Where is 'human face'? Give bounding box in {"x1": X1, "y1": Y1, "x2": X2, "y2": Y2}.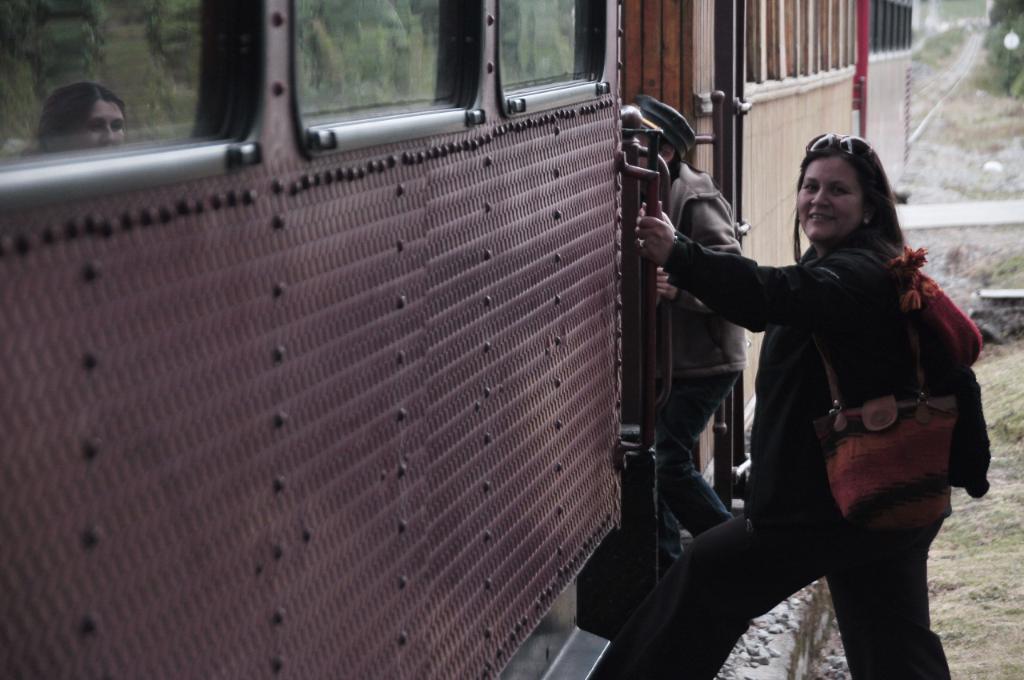
{"x1": 72, "y1": 99, "x2": 129, "y2": 152}.
